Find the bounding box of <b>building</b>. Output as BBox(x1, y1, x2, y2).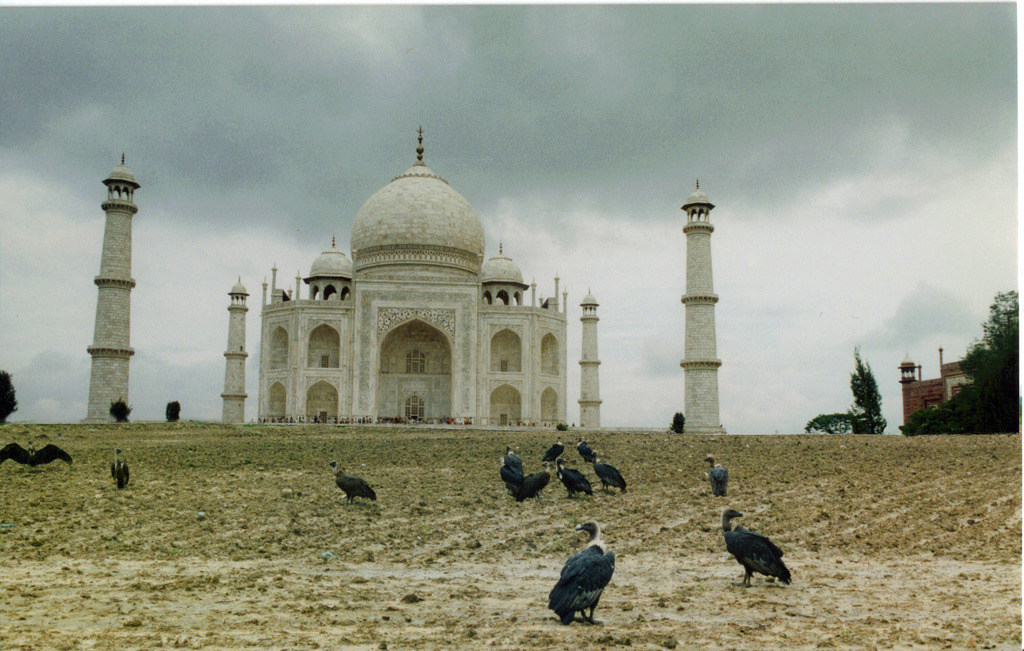
BBox(259, 125, 569, 428).
